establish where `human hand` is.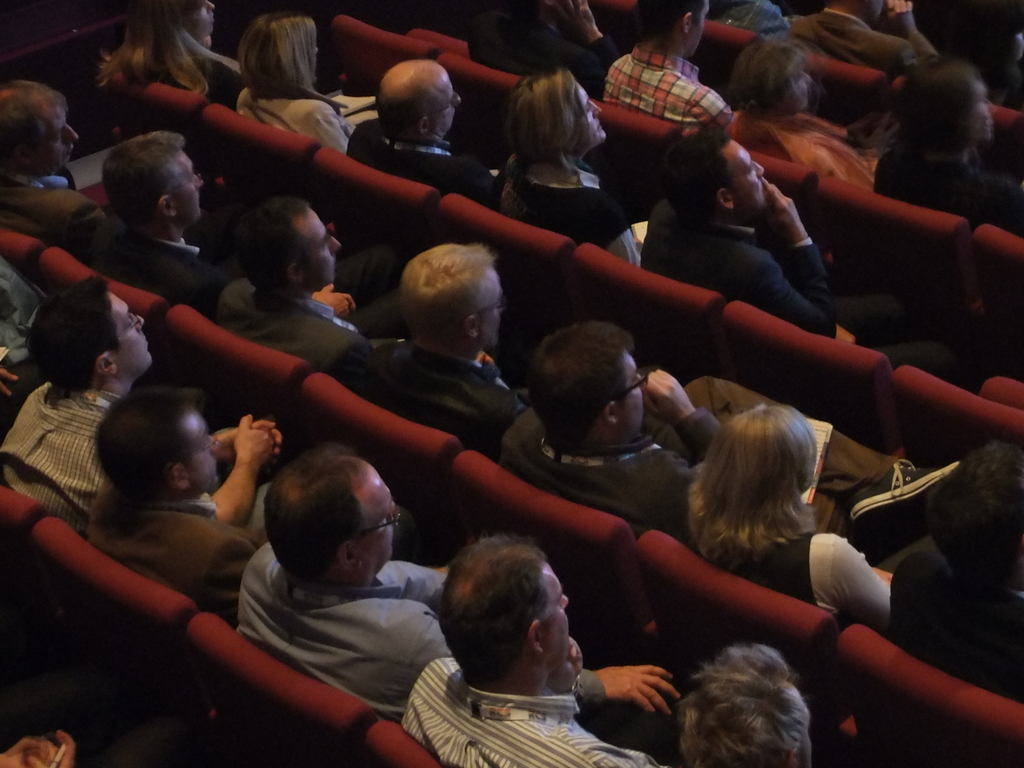
Established at box(197, 421, 271, 516).
